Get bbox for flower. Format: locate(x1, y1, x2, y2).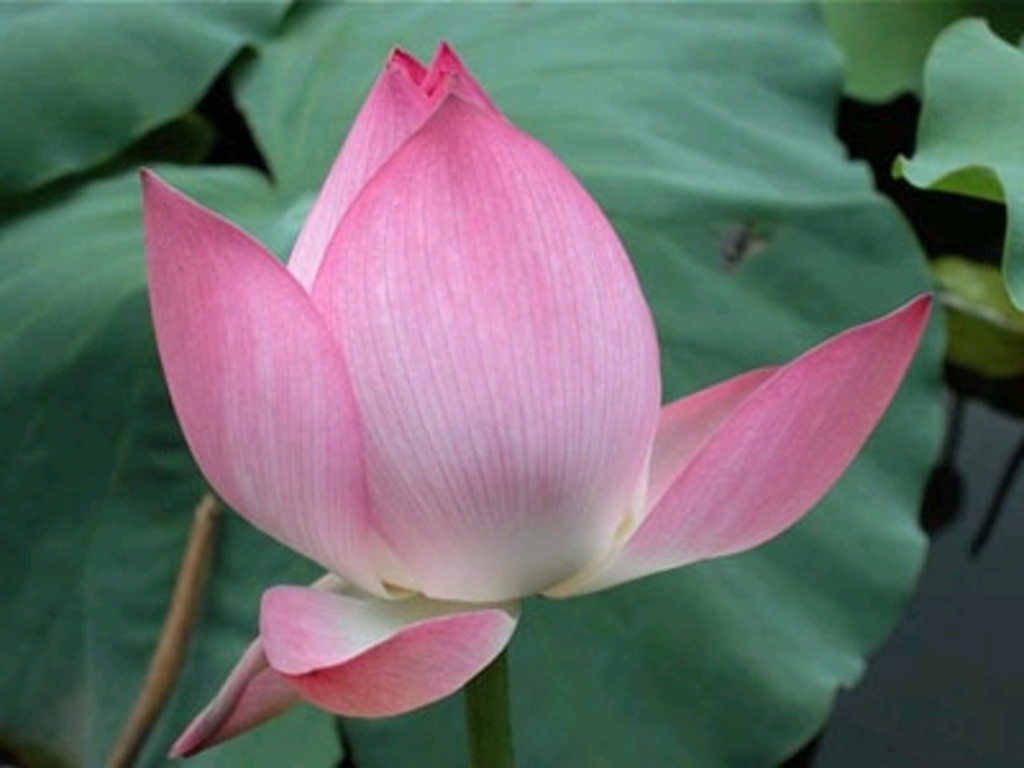
locate(143, 38, 942, 758).
